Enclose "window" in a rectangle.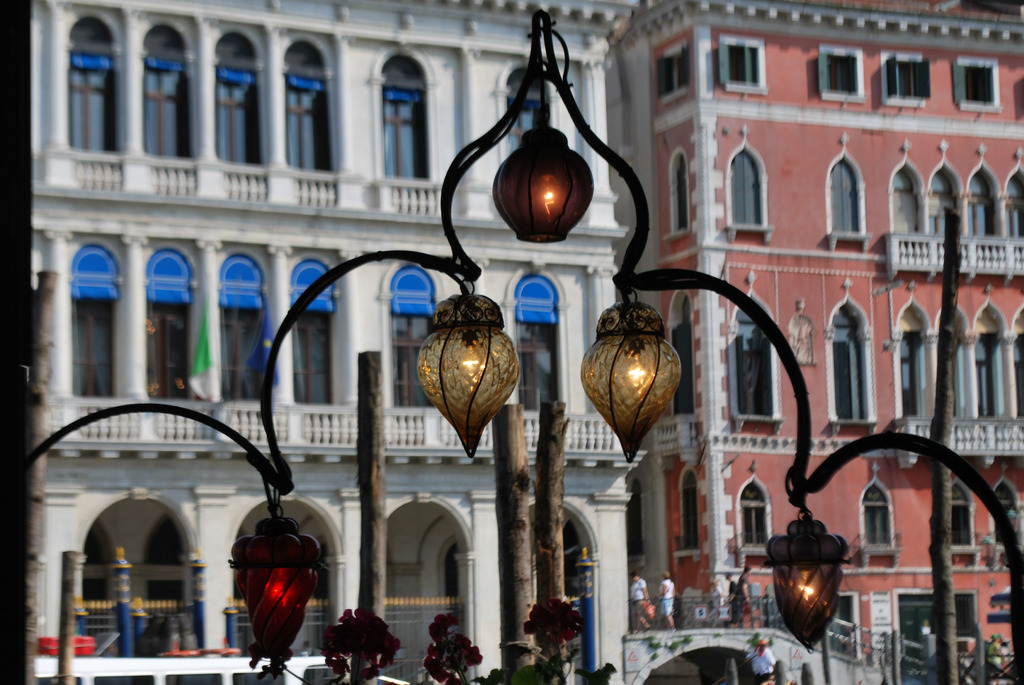
detection(826, 159, 865, 236).
